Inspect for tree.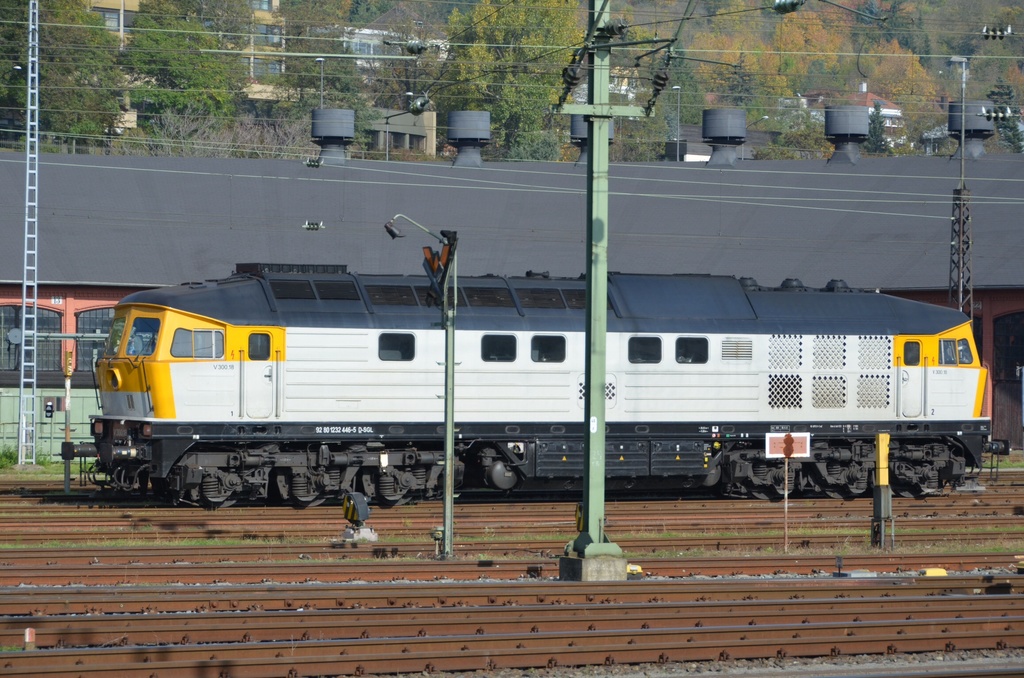
Inspection: left=0, top=0, right=115, bottom=158.
